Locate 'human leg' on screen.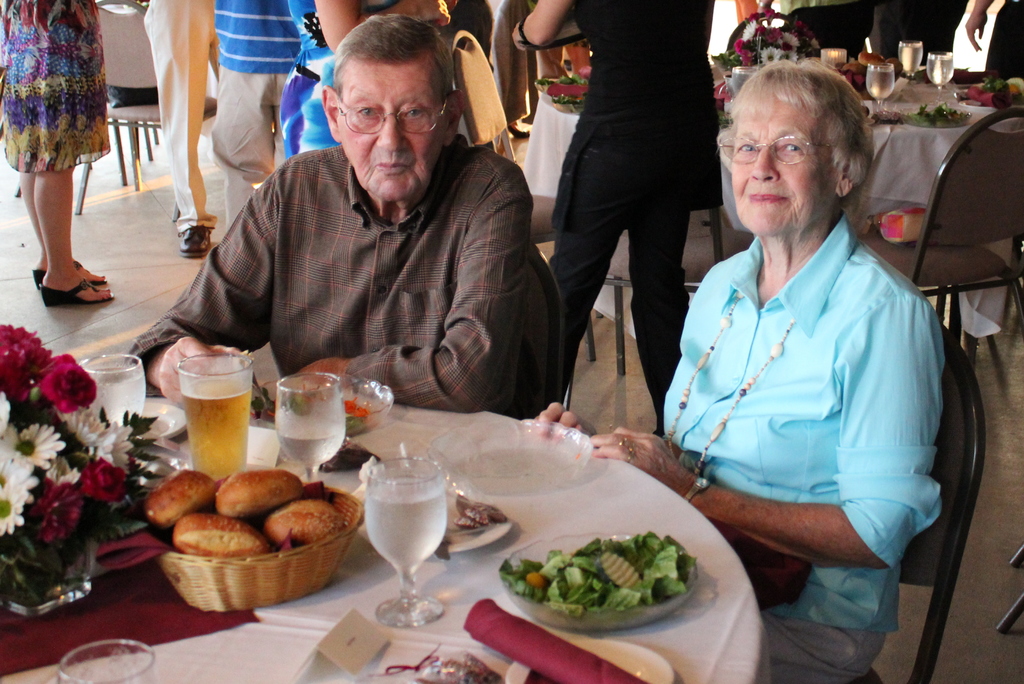
On screen at select_region(547, 105, 637, 410).
